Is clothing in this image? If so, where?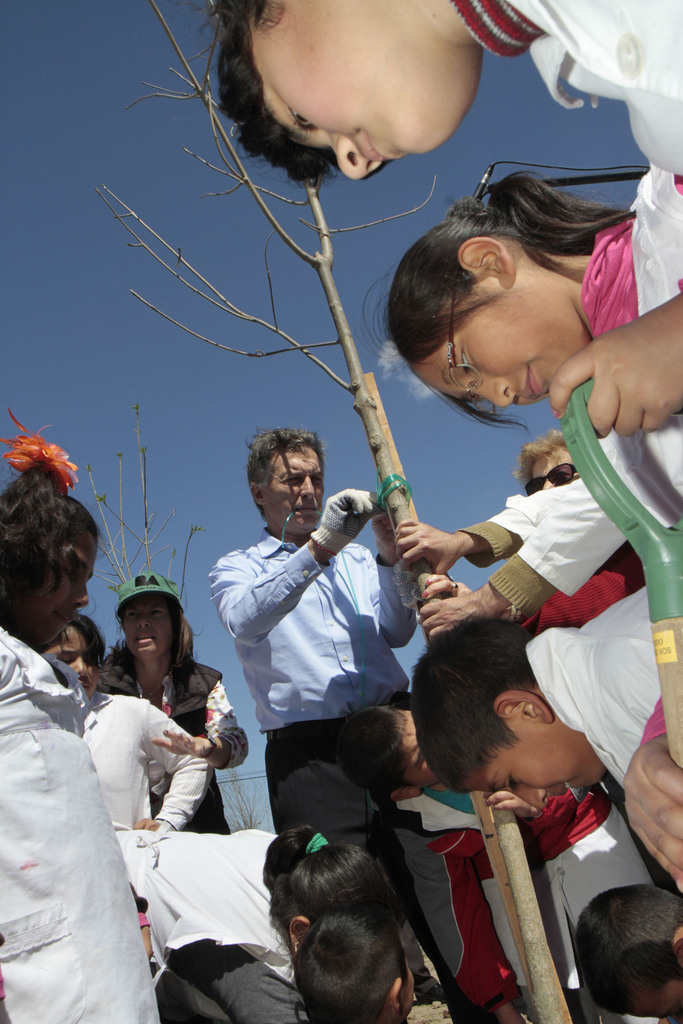
Yes, at [100, 646, 252, 830].
